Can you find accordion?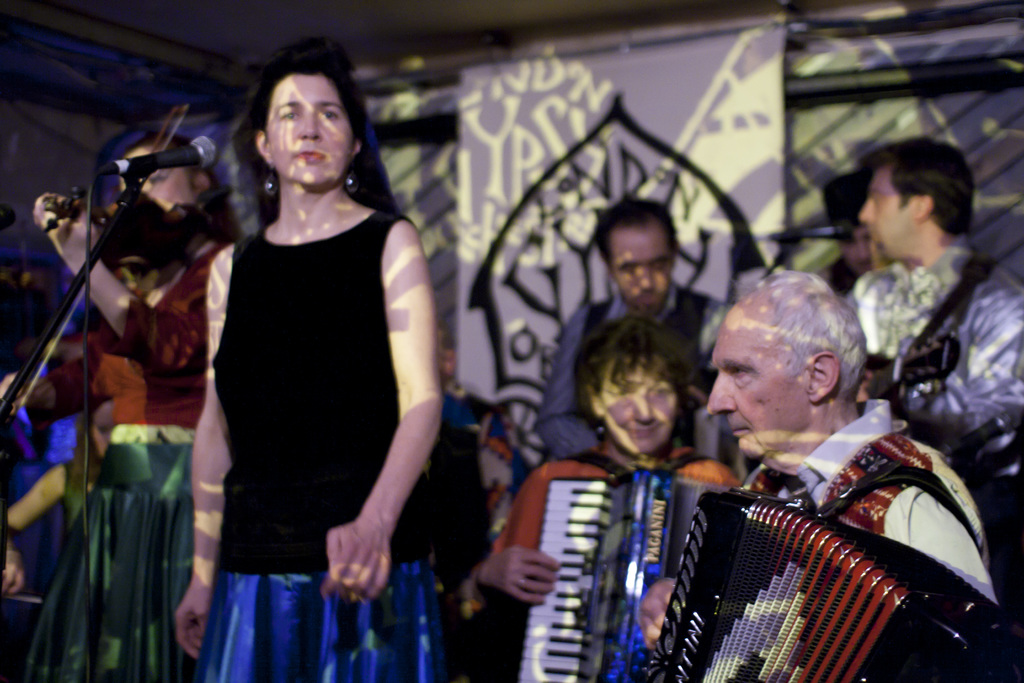
Yes, bounding box: (623, 453, 997, 682).
